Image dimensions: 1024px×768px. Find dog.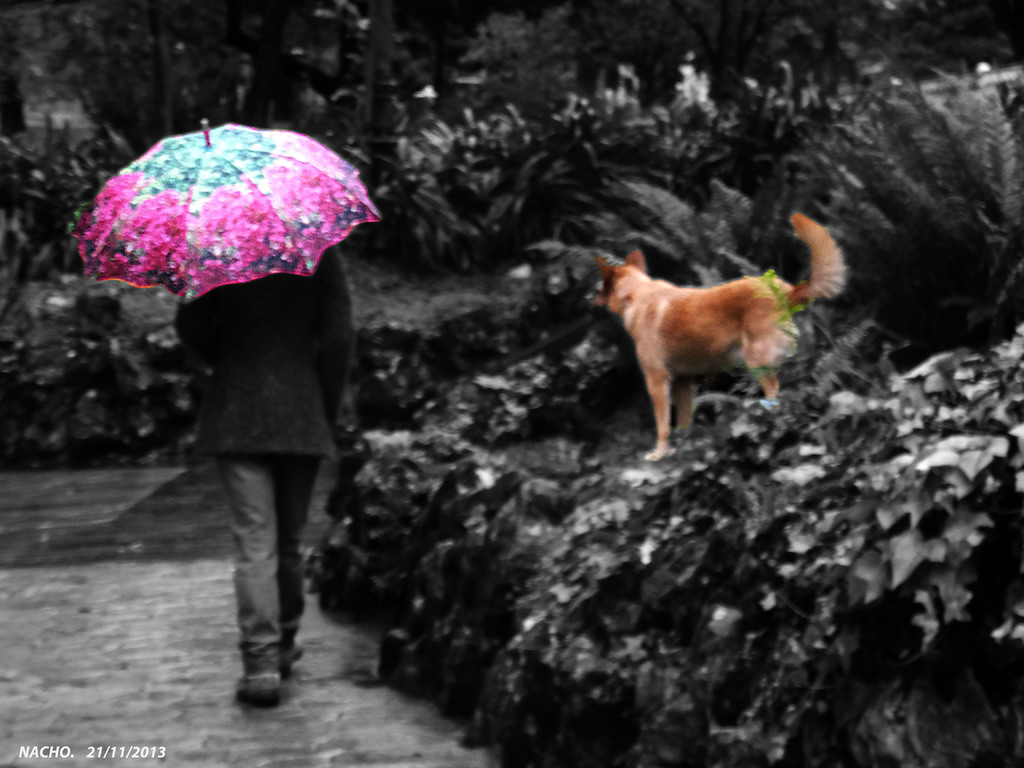
<box>589,212,852,463</box>.
